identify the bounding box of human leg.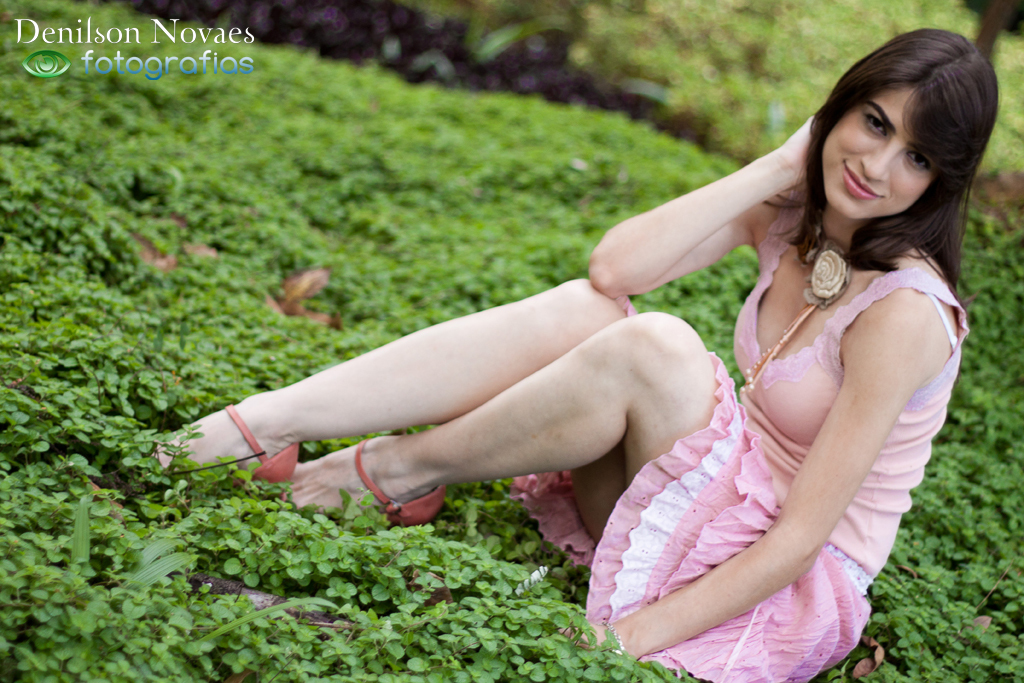
region(135, 276, 629, 536).
